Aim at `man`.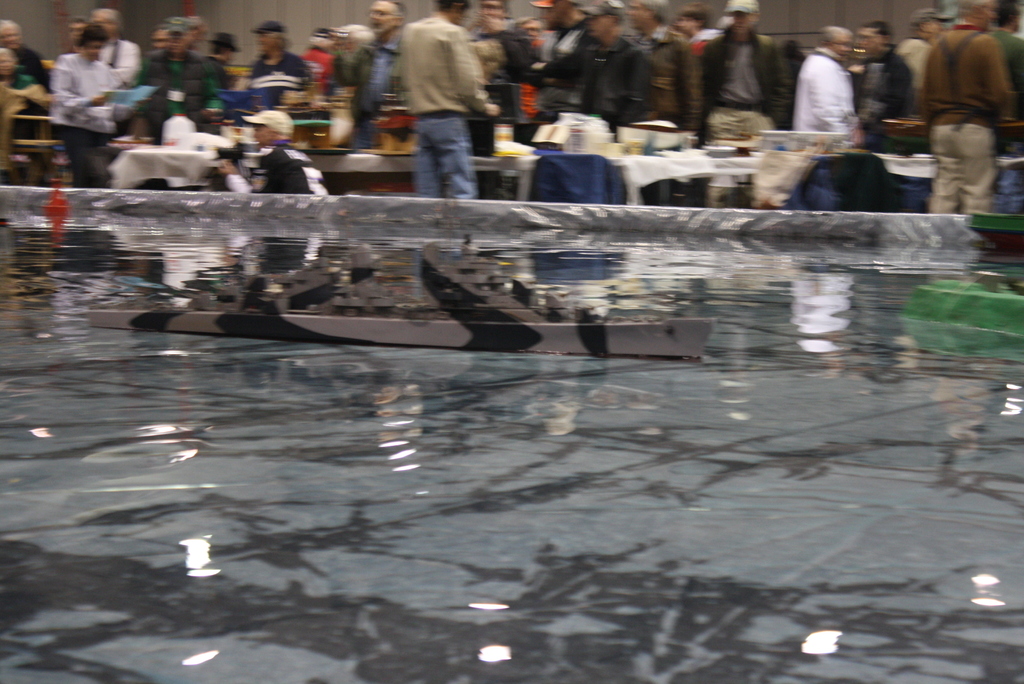
Aimed at x1=627, y1=0, x2=698, y2=129.
